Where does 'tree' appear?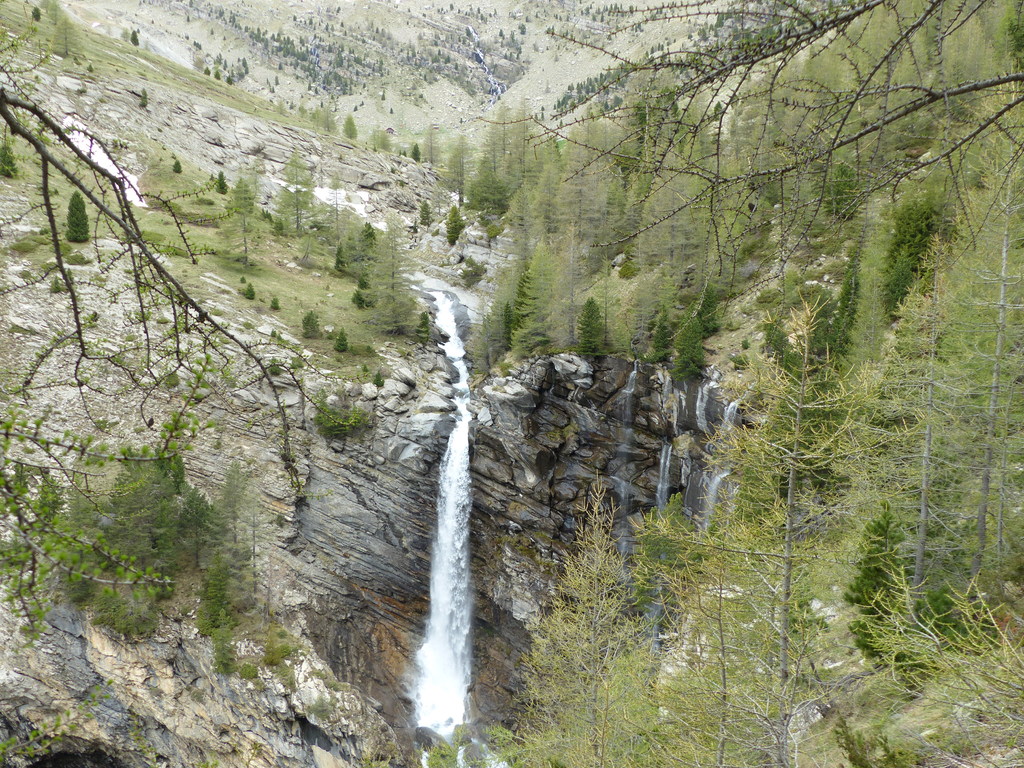
Appears at left=220, top=170, right=259, bottom=281.
